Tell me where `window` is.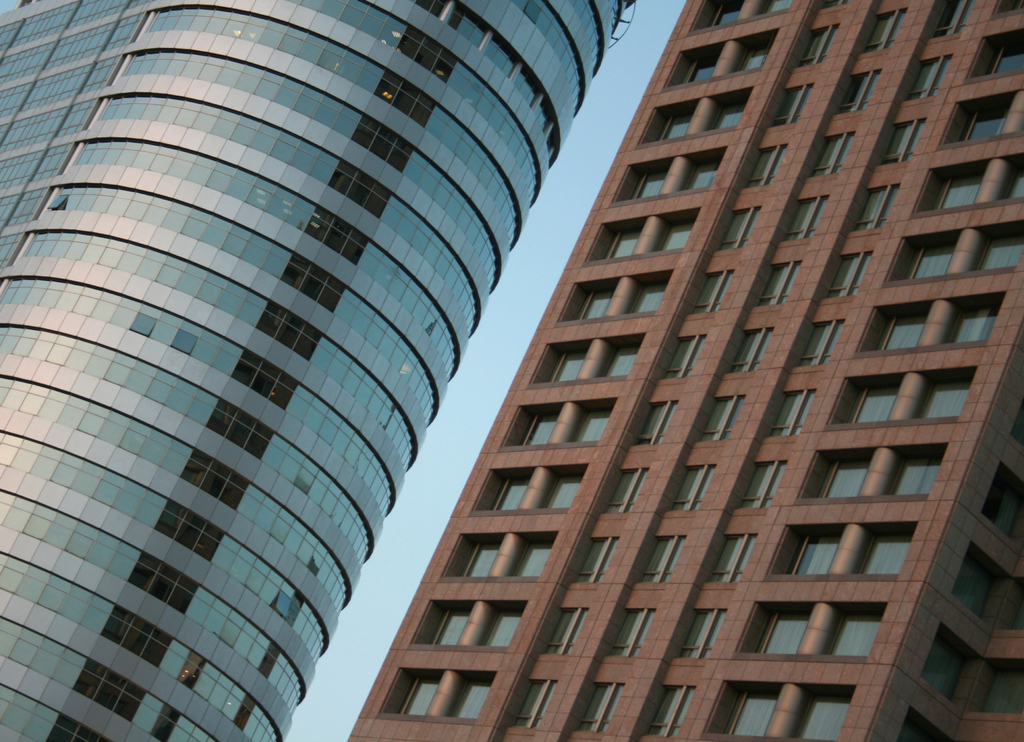
`window` is at [x1=575, y1=680, x2=626, y2=731].
